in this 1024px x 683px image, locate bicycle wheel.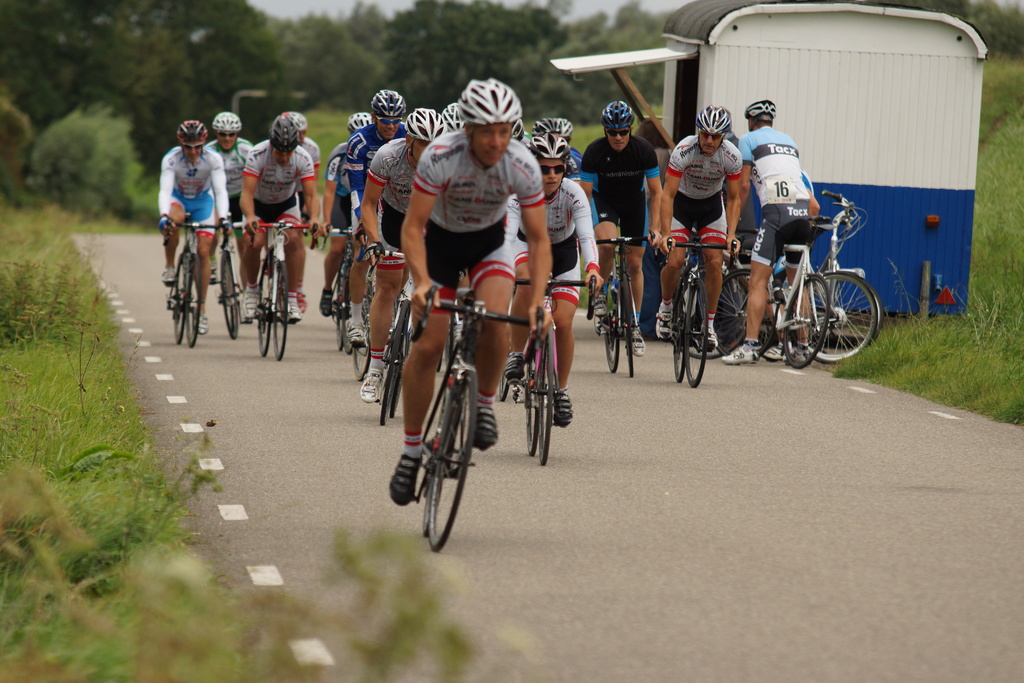
Bounding box: (x1=219, y1=254, x2=243, y2=340).
